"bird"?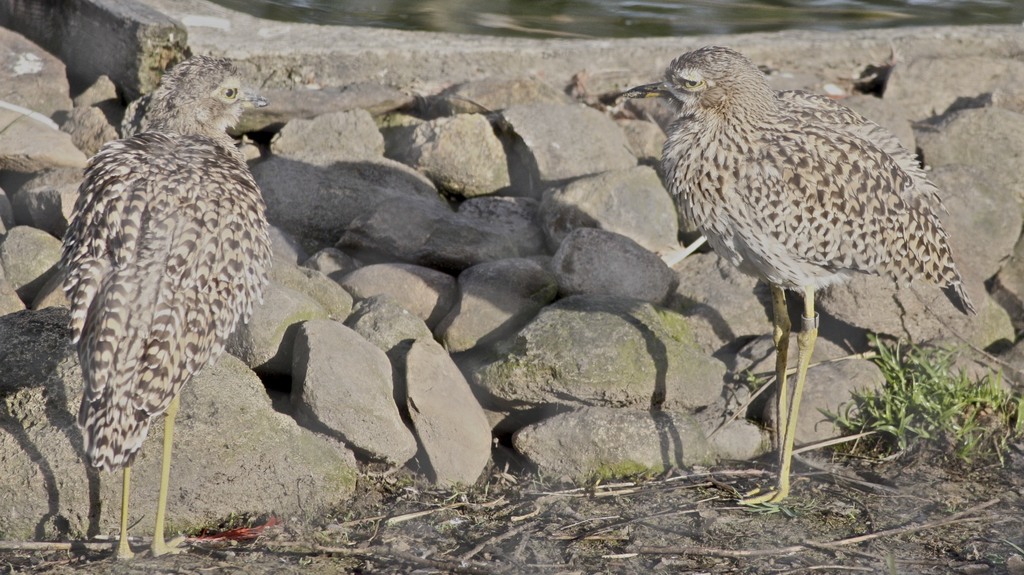
616:40:995:489
